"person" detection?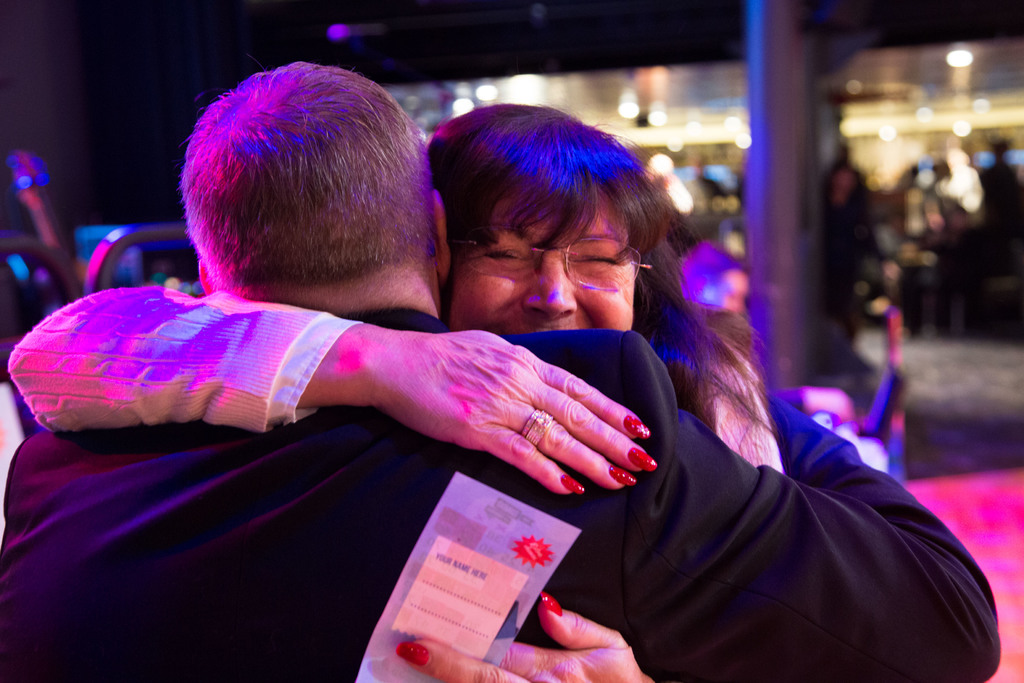
l=982, t=128, r=1023, b=343
